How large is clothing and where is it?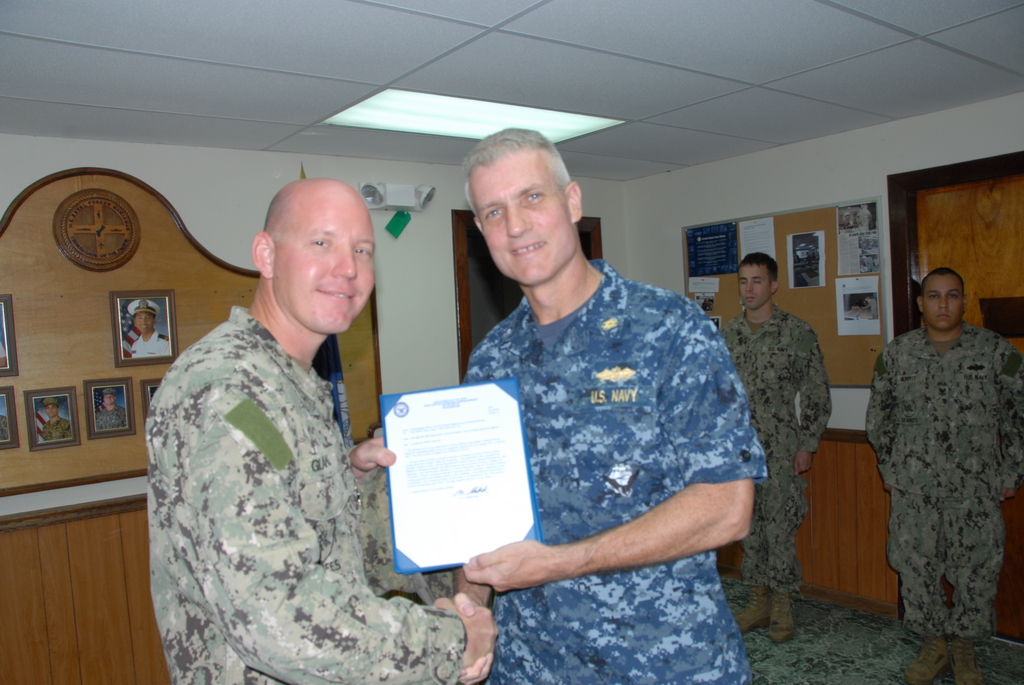
Bounding box: pyautogui.locateOnScreen(120, 294, 172, 326).
